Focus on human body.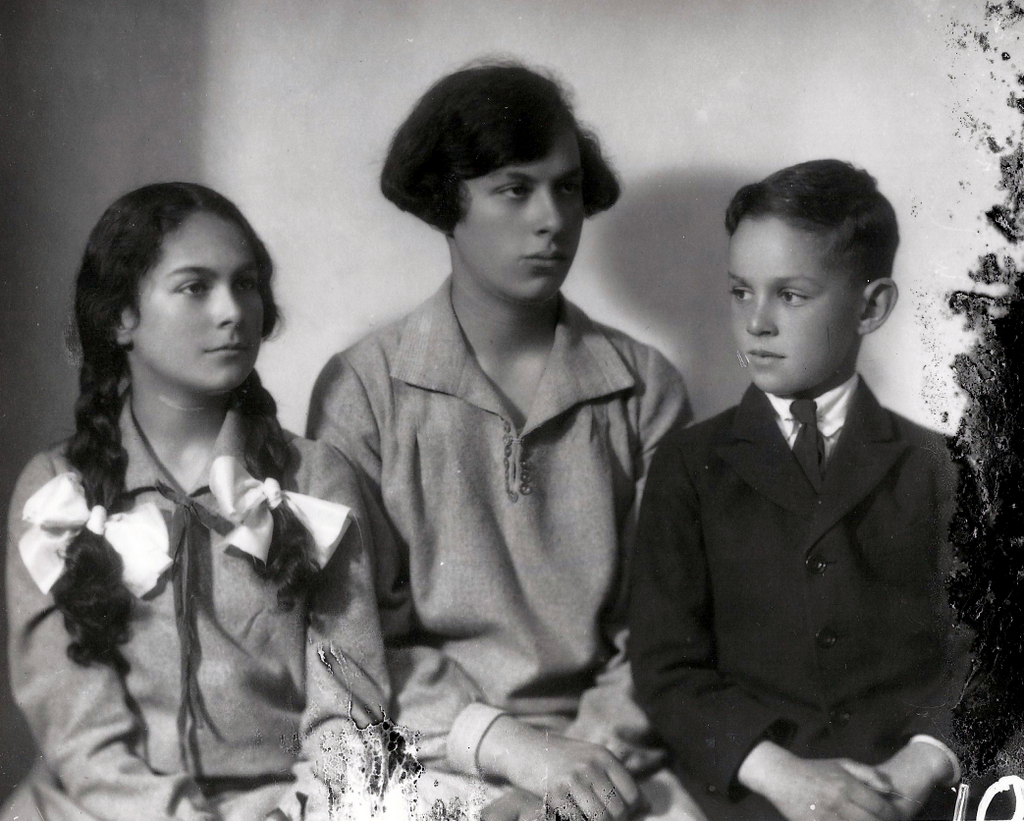
Focused at 313, 133, 703, 797.
